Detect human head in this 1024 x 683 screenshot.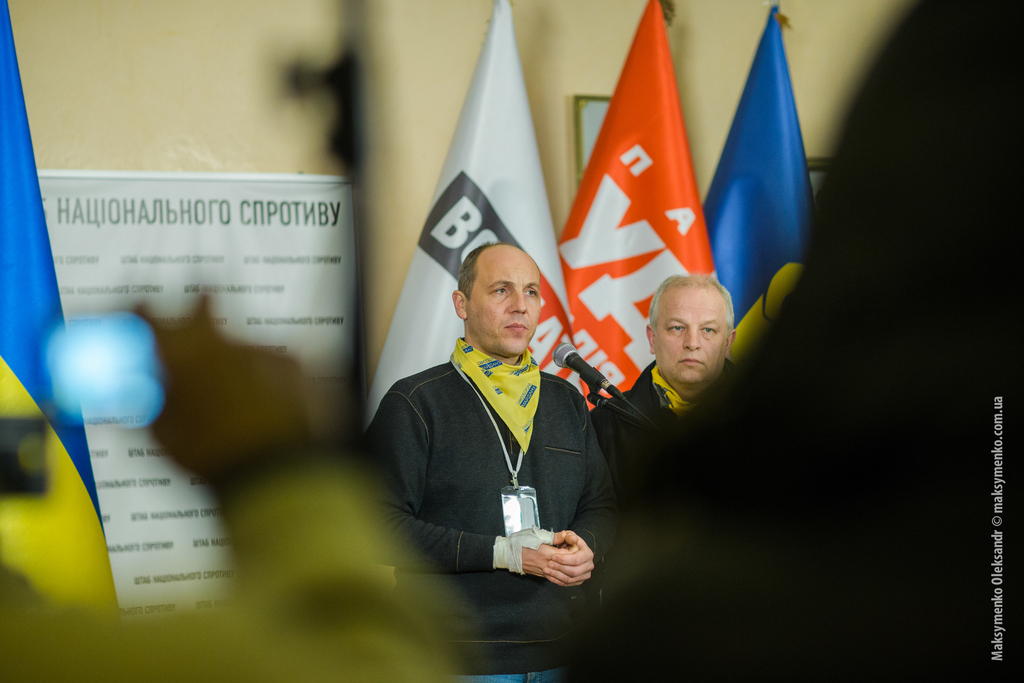
Detection: bbox(450, 243, 544, 357).
